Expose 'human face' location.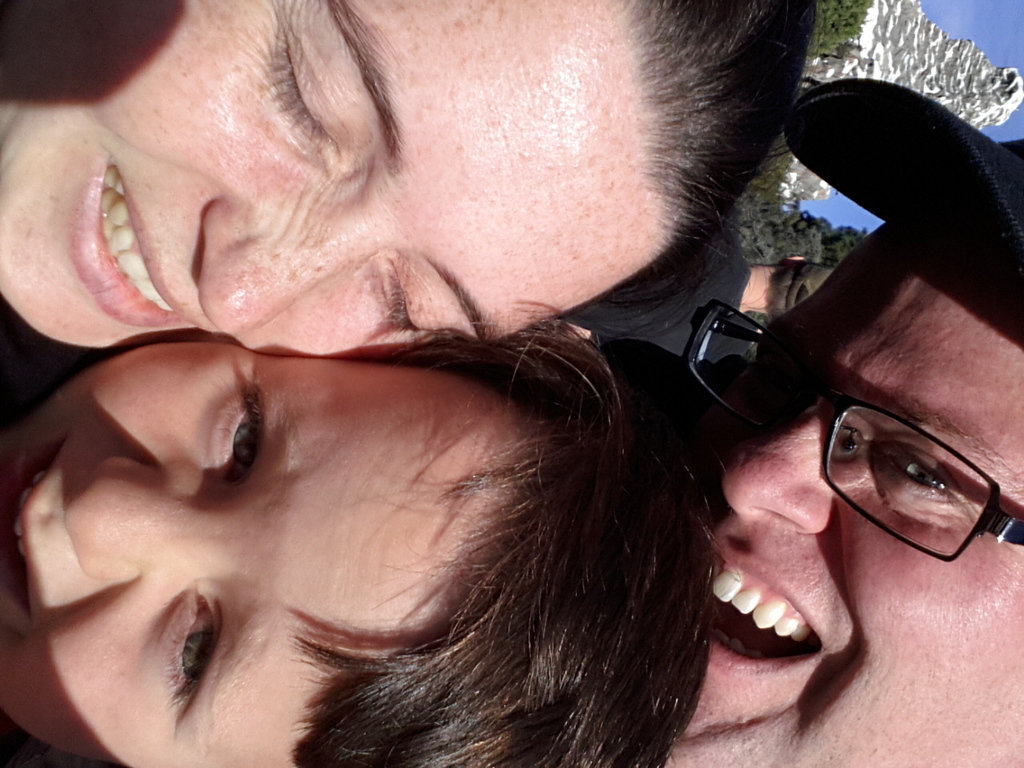
Exposed at x1=715 y1=217 x2=1023 y2=767.
